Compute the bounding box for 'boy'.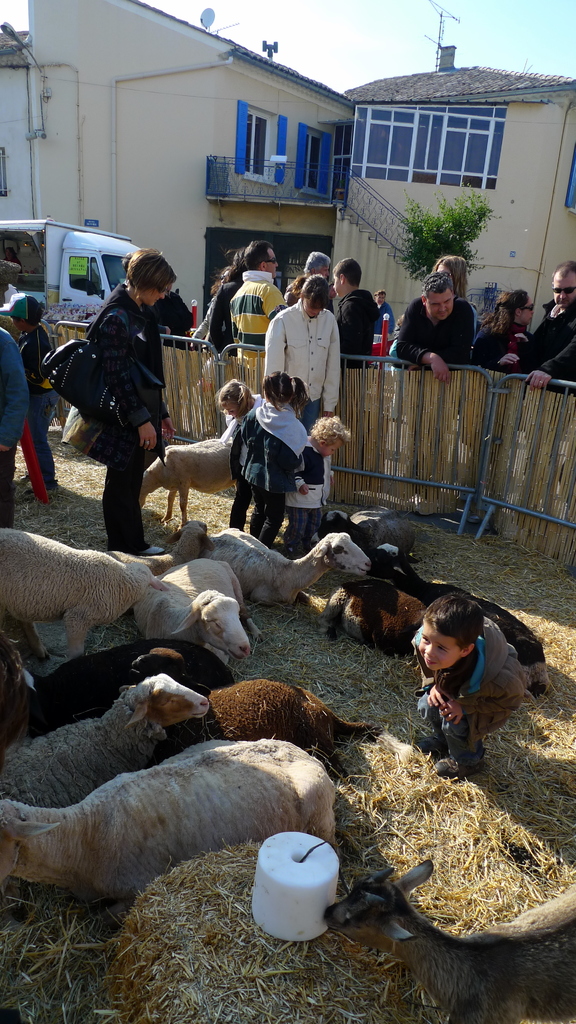
l=4, t=294, r=61, b=493.
